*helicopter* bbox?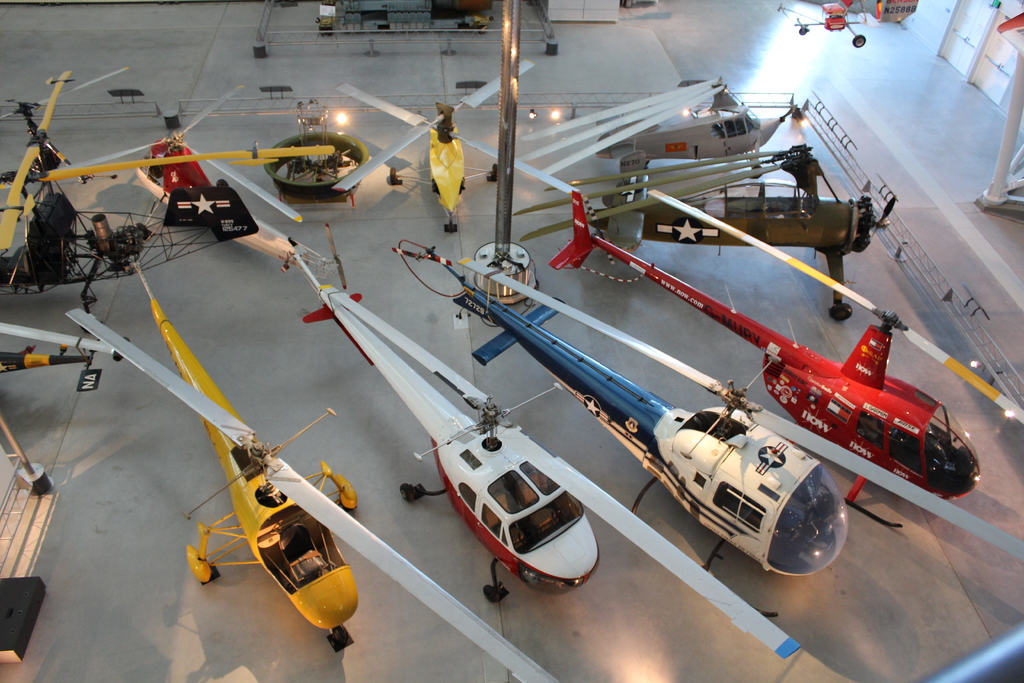
(65, 84, 314, 244)
